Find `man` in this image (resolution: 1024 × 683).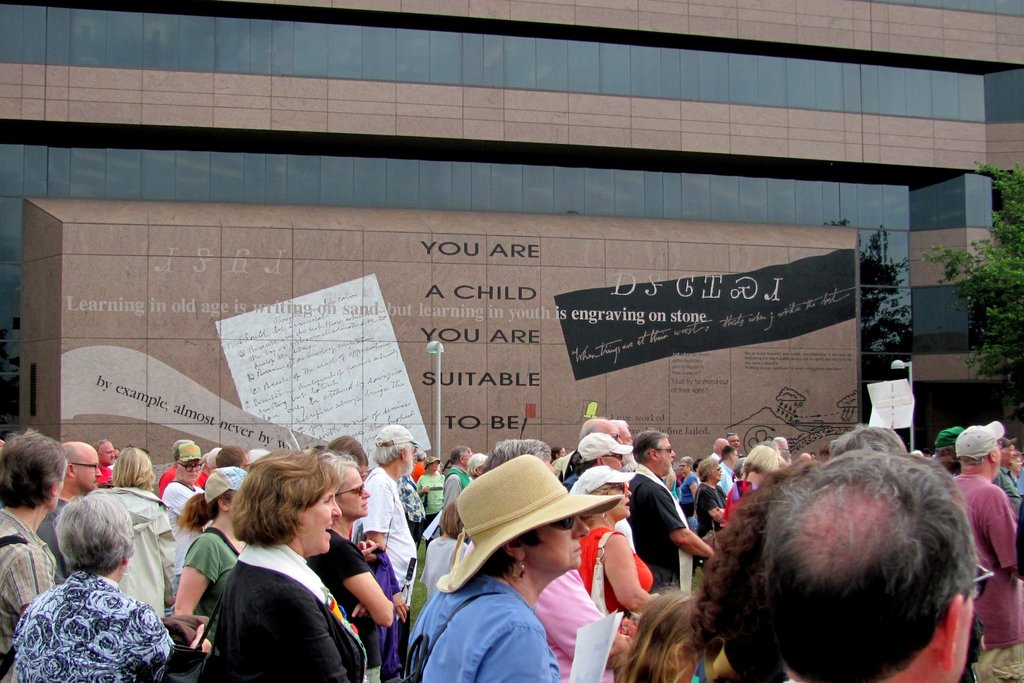
x1=707, y1=436, x2=729, y2=464.
